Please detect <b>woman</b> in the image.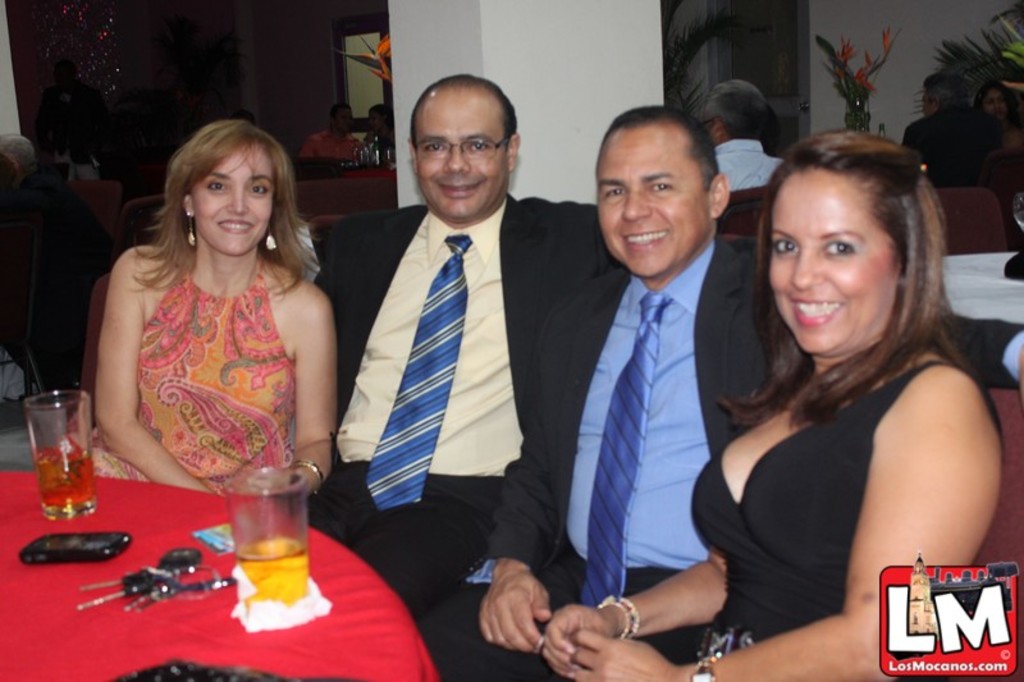
bbox(99, 118, 338, 511).
